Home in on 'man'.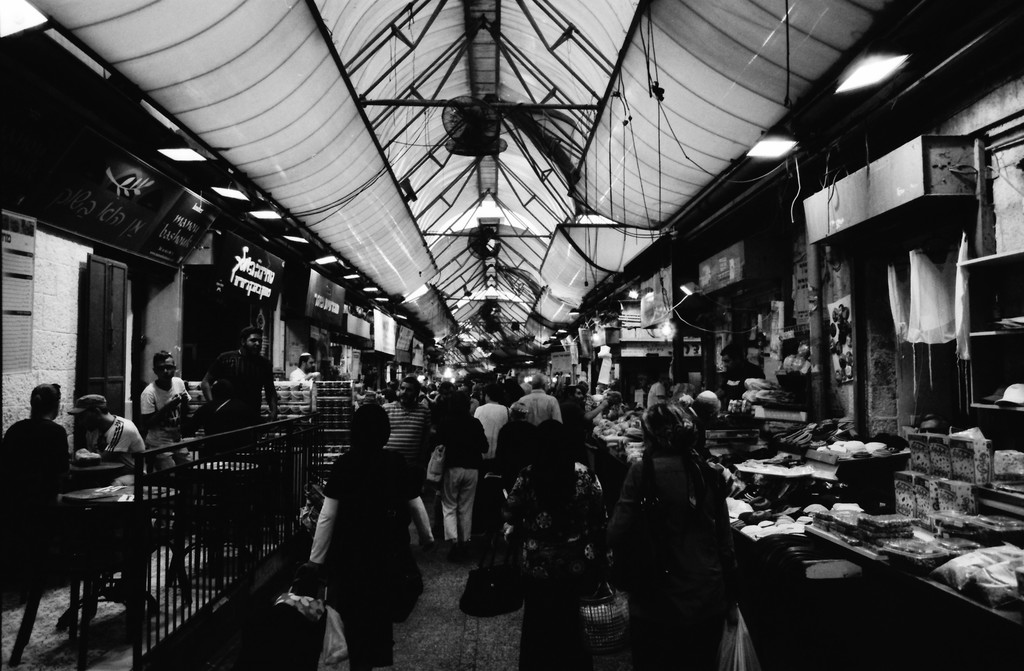
Homed in at <region>714, 339, 765, 408</region>.
